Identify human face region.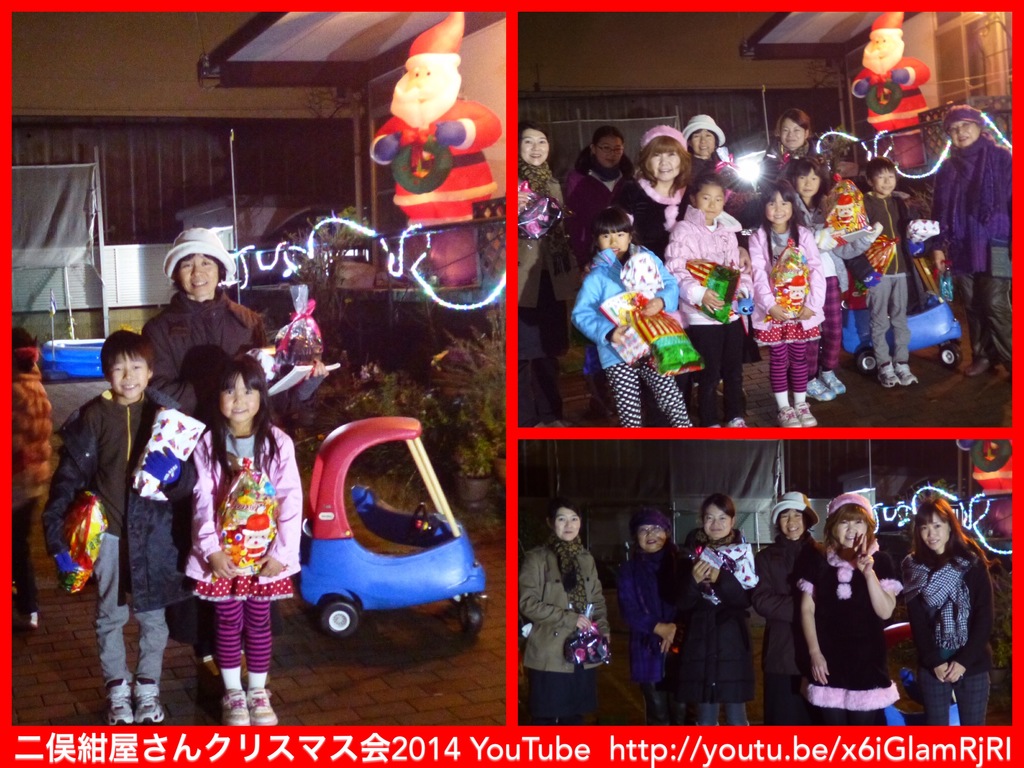
Region: crop(217, 359, 259, 427).
